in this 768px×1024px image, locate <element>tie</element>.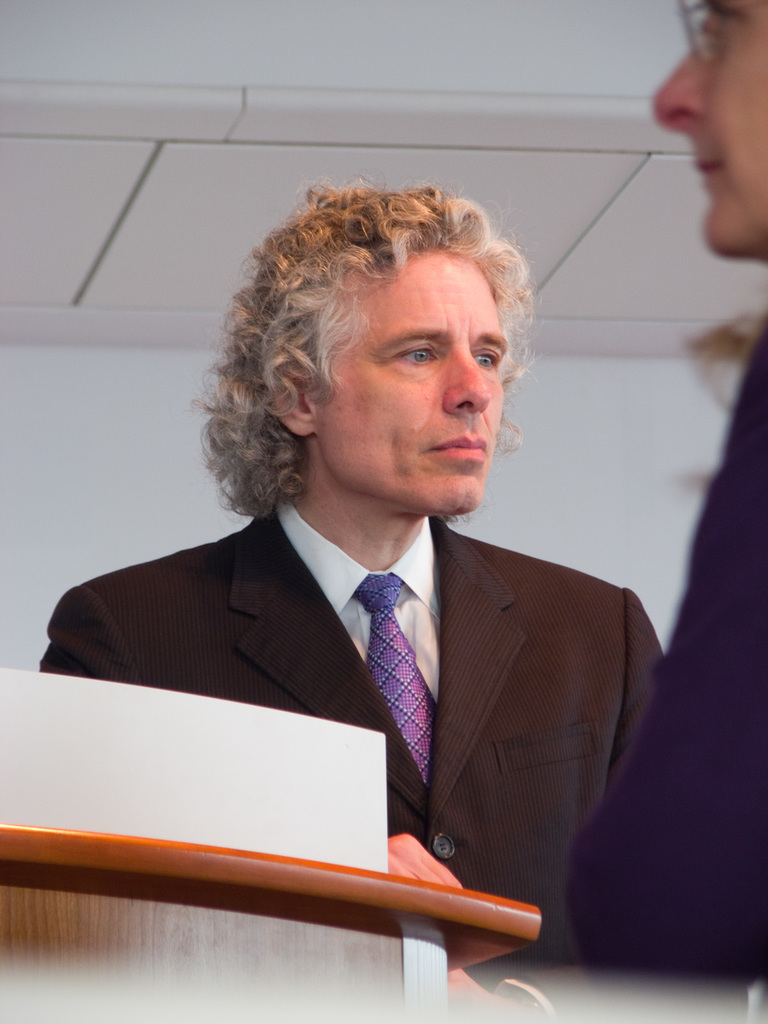
Bounding box: bbox=[351, 572, 435, 785].
